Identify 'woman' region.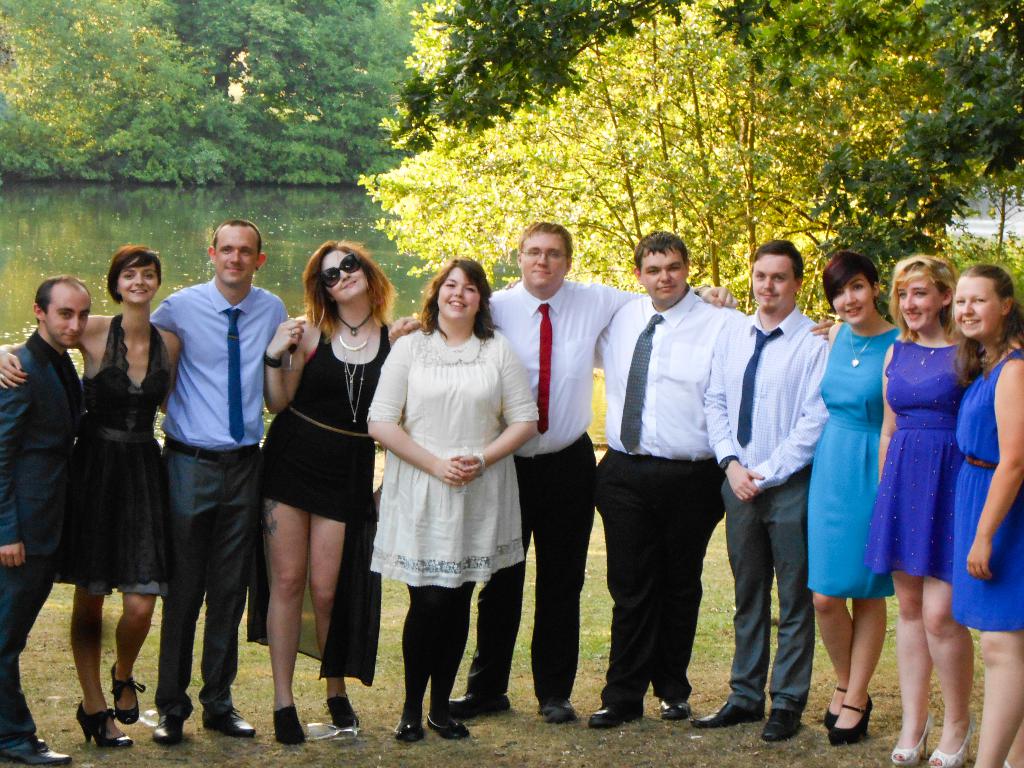
Region: x1=248 y1=239 x2=405 y2=750.
